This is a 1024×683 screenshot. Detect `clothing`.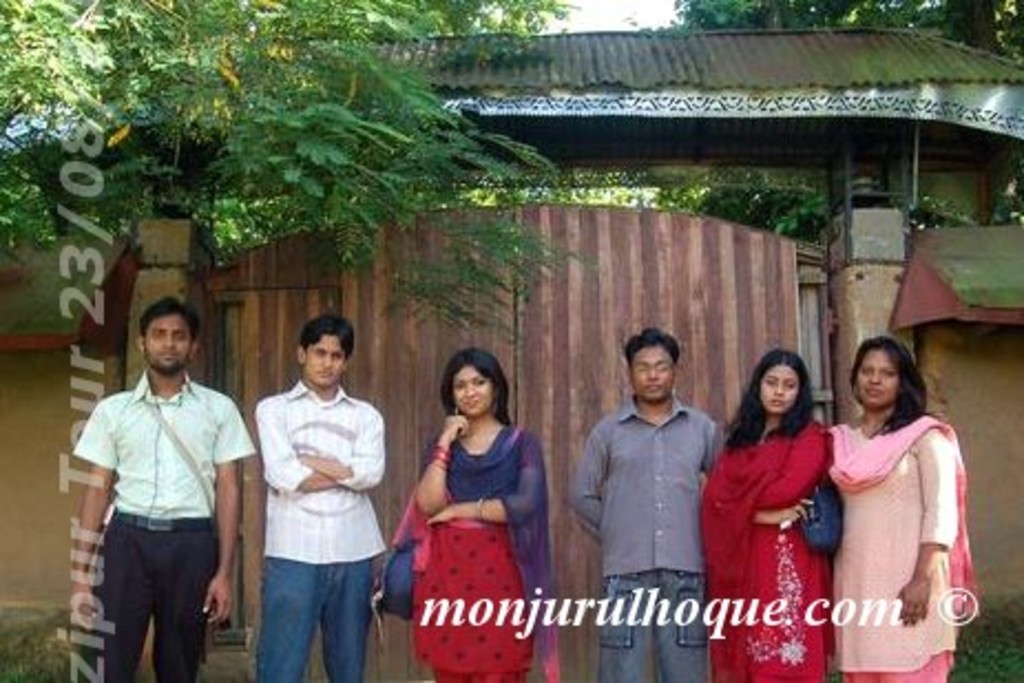
[x1=579, y1=362, x2=734, y2=619].
